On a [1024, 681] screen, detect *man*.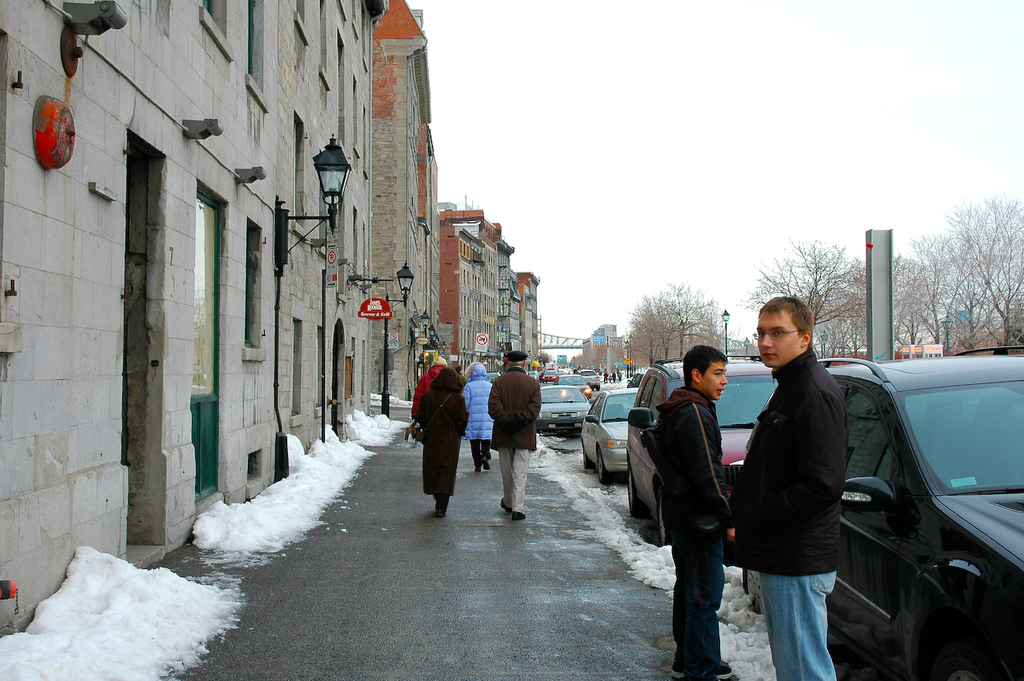
box(646, 330, 756, 661).
